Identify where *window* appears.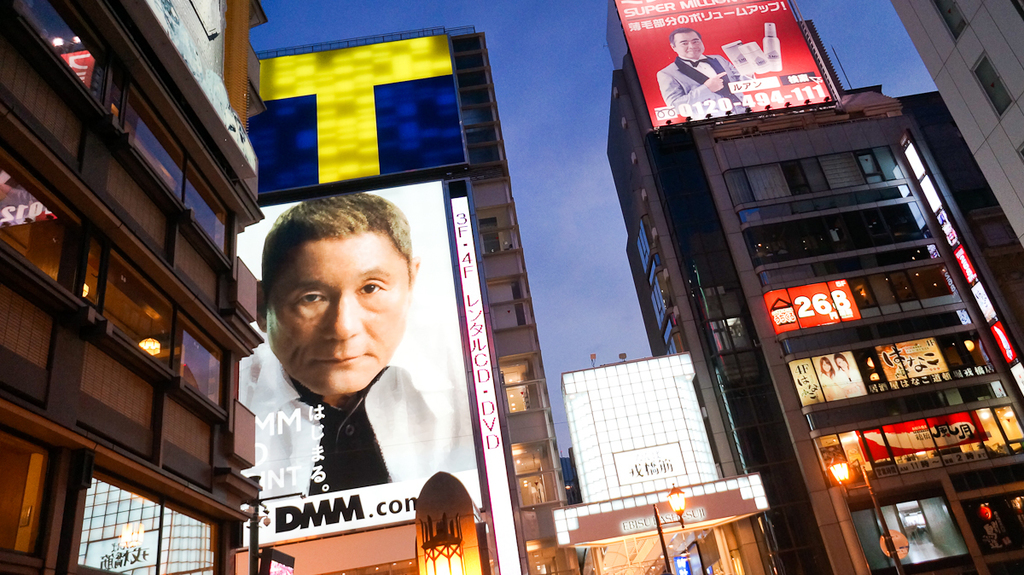
Appears at l=0, t=136, r=87, b=295.
